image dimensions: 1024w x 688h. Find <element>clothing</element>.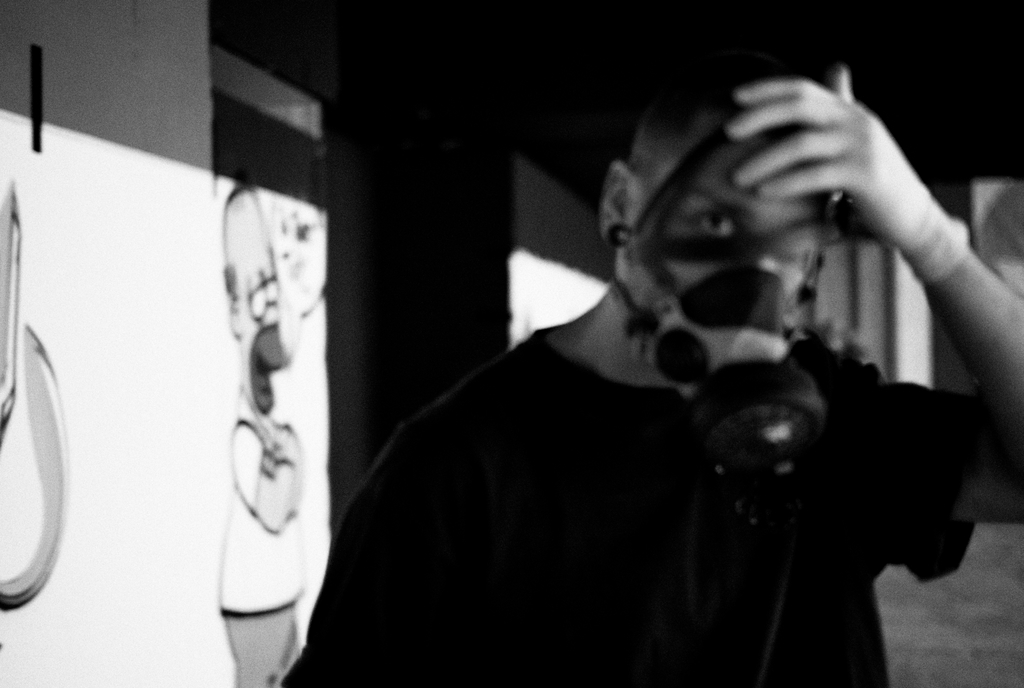
[x1=319, y1=261, x2=925, y2=679].
